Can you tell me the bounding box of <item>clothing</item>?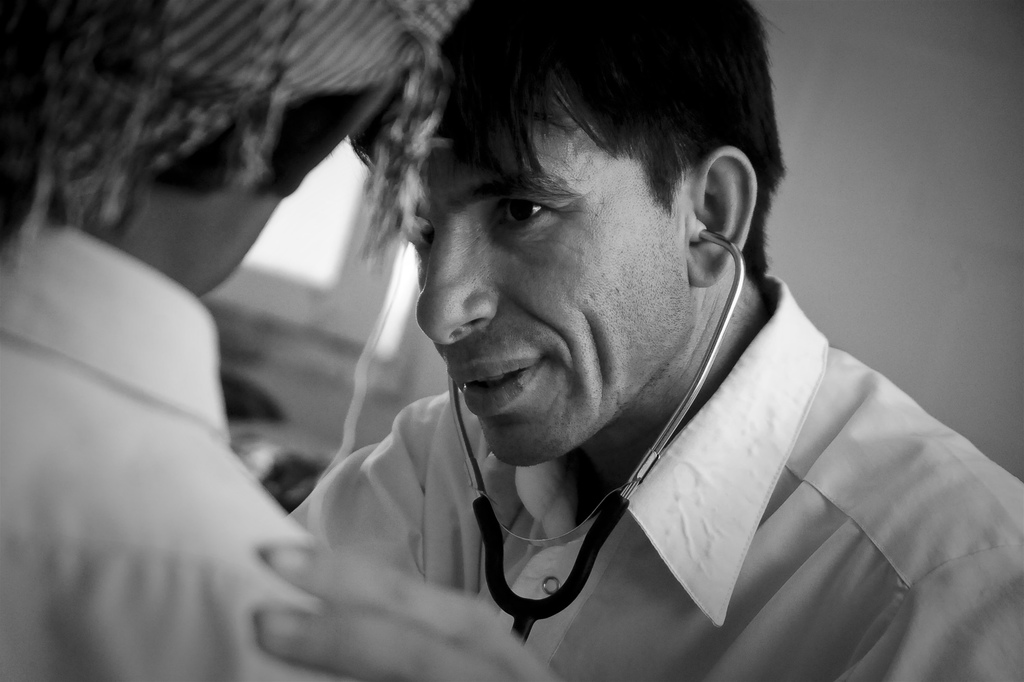
[0, 208, 343, 681].
